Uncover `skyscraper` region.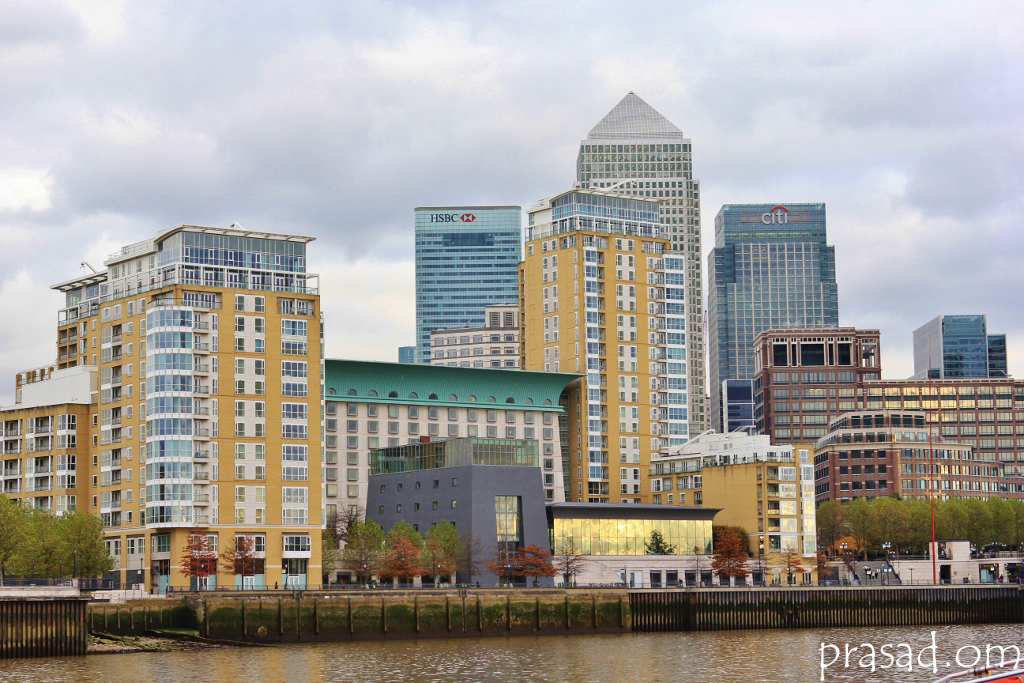
Uncovered: [x1=702, y1=186, x2=841, y2=432].
